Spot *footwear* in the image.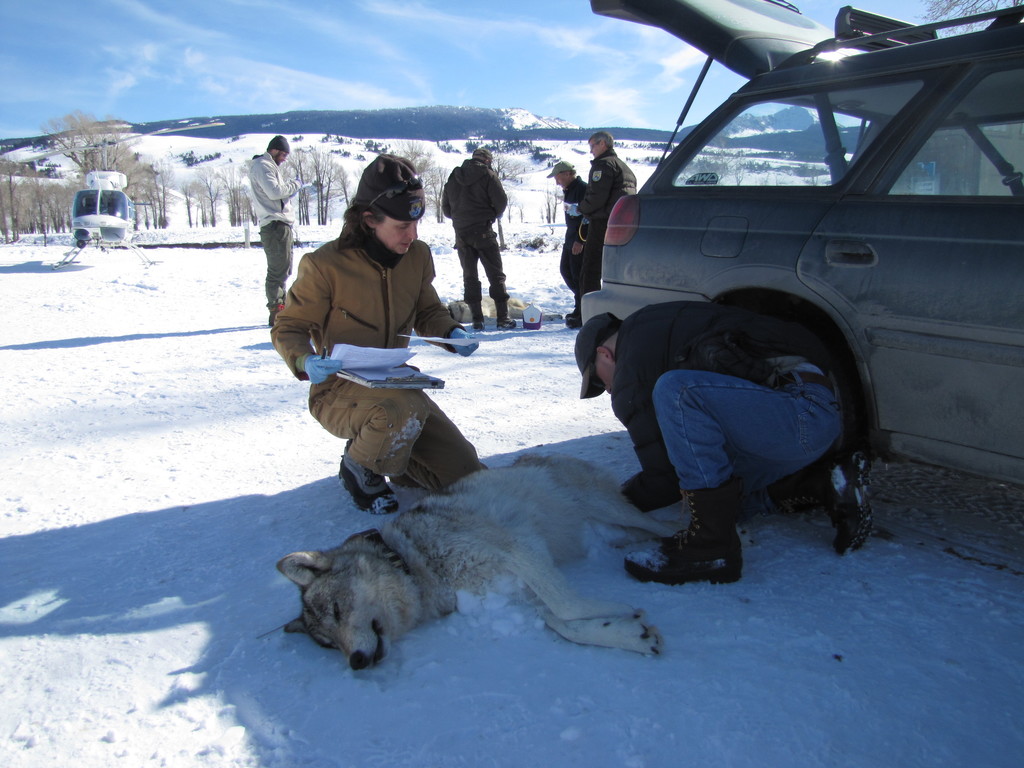
*footwear* found at [569,316,580,328].
